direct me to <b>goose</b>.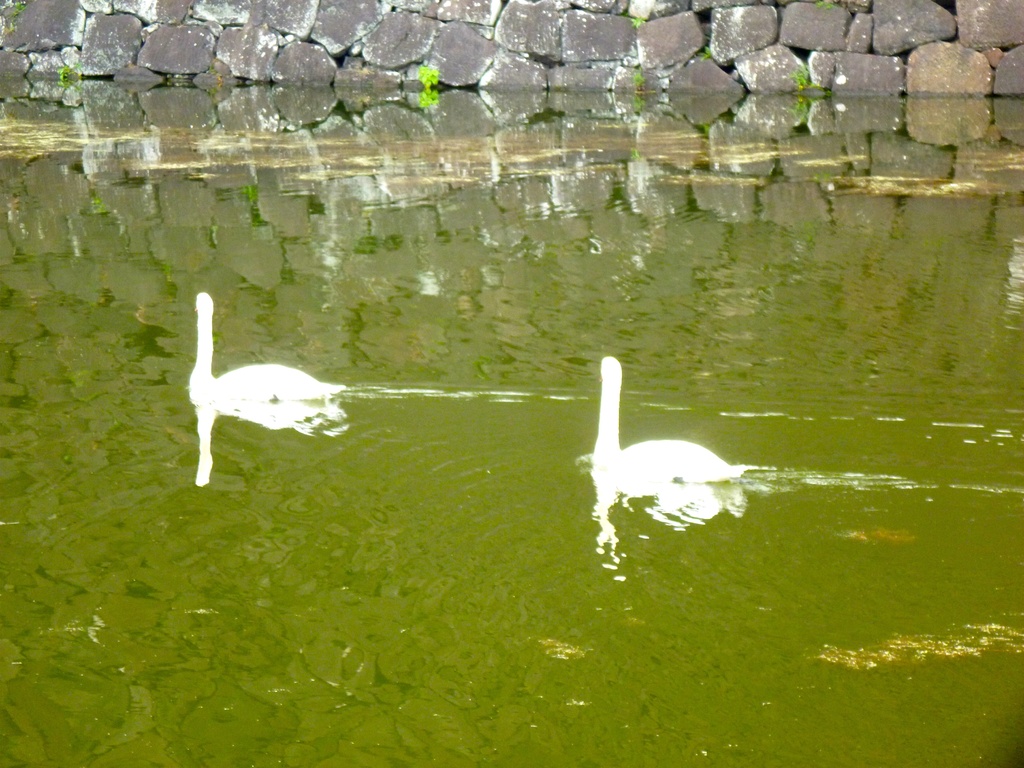
Direction: 193, 292, 345, 402.
